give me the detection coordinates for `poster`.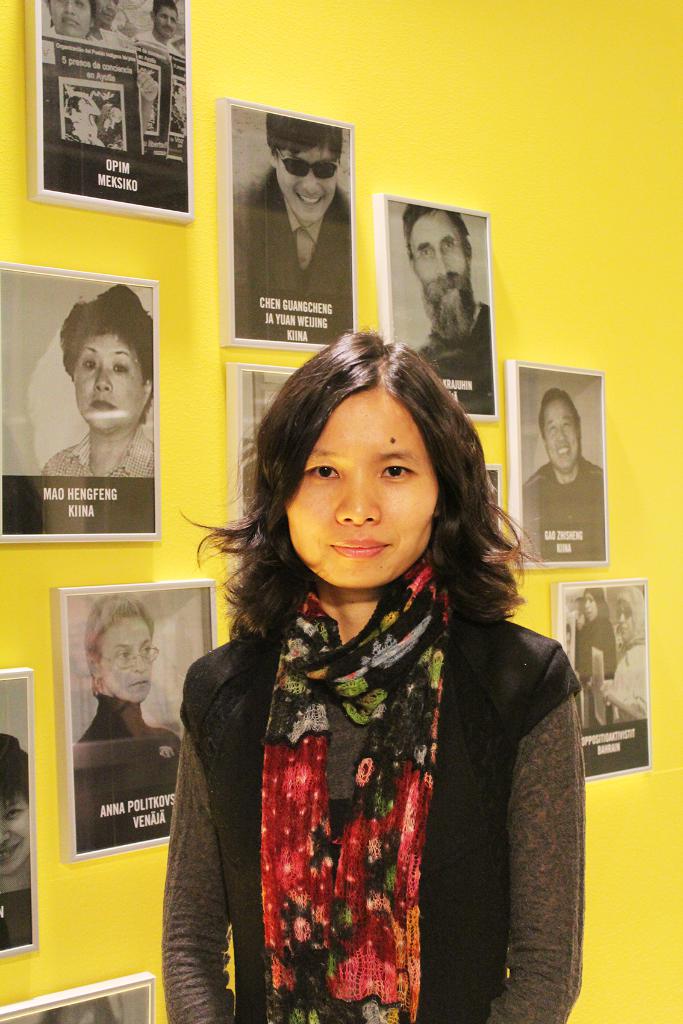
bbox=[0, 266, 152, 537].
